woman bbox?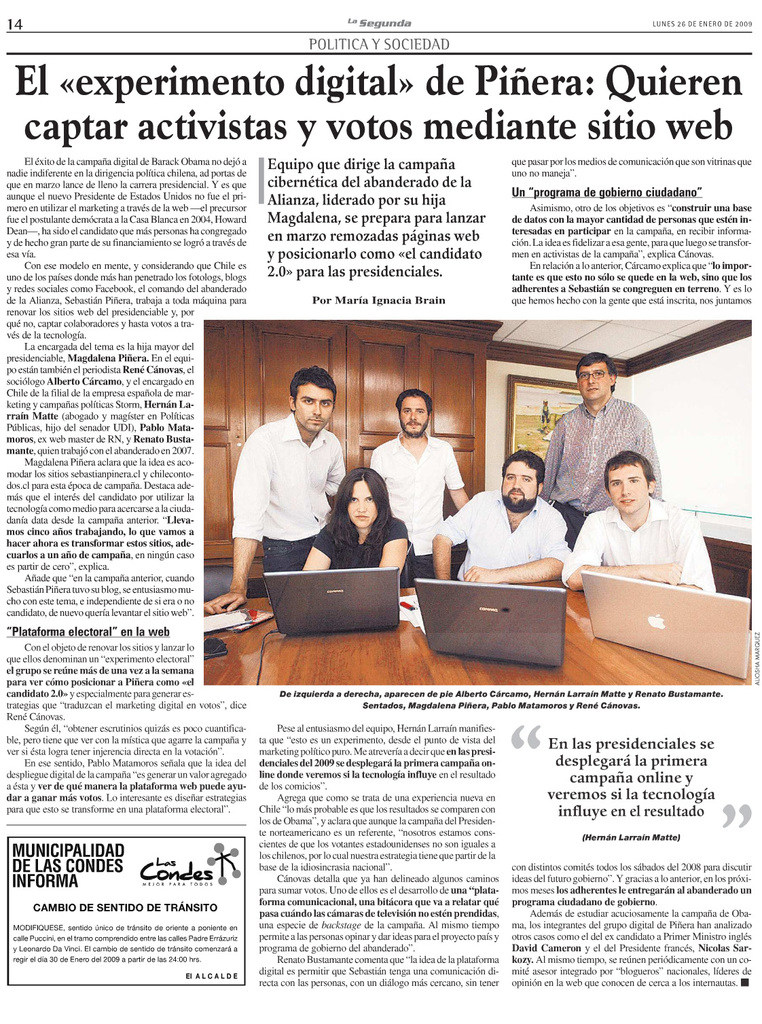
Rect(289, 465, 412, 584)
